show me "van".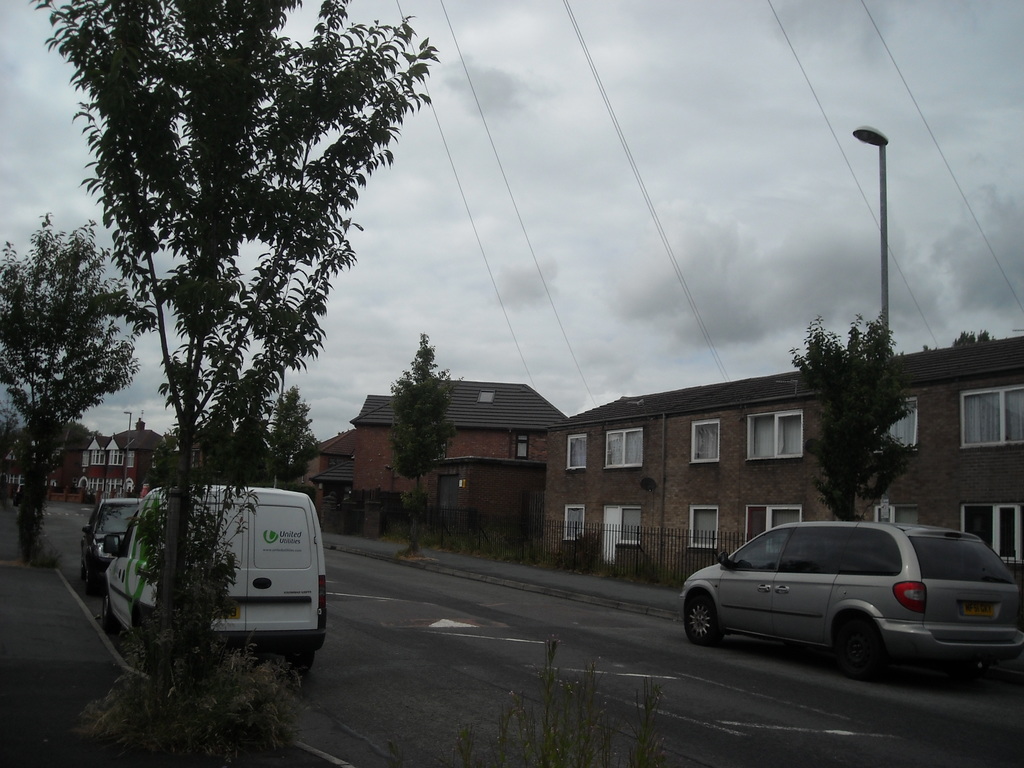
"van" is here: [left=97, top=479, right=326, bottom=669].
